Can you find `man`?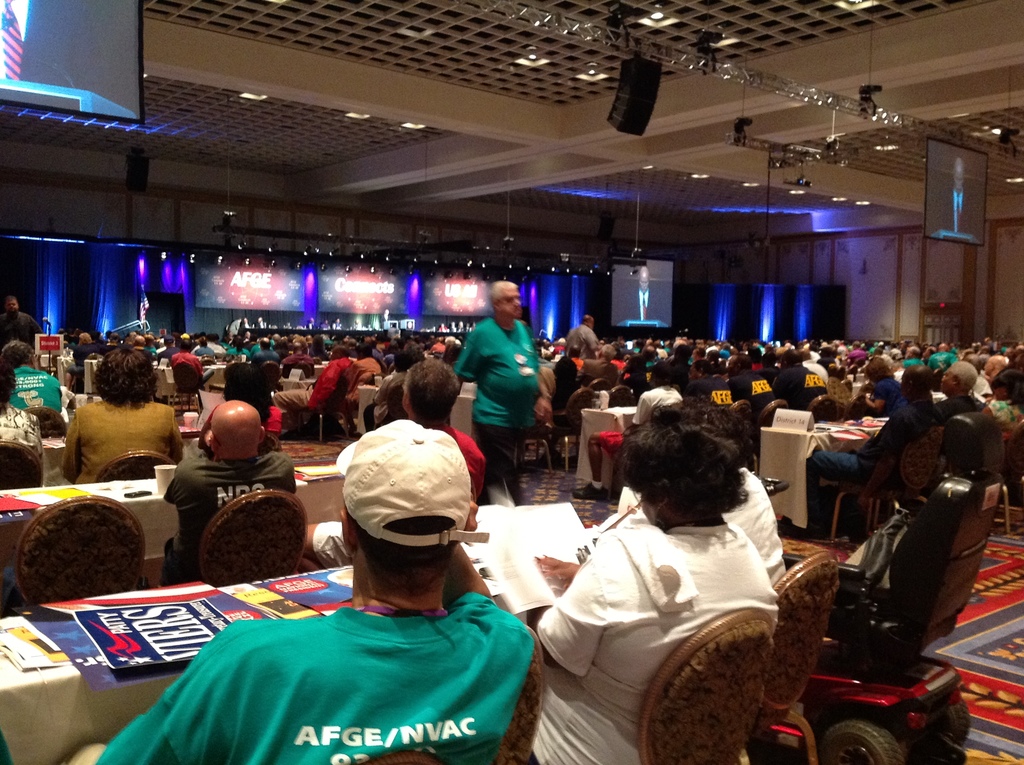
Yes, bounding box: locate(775, 350, 819, 399).
